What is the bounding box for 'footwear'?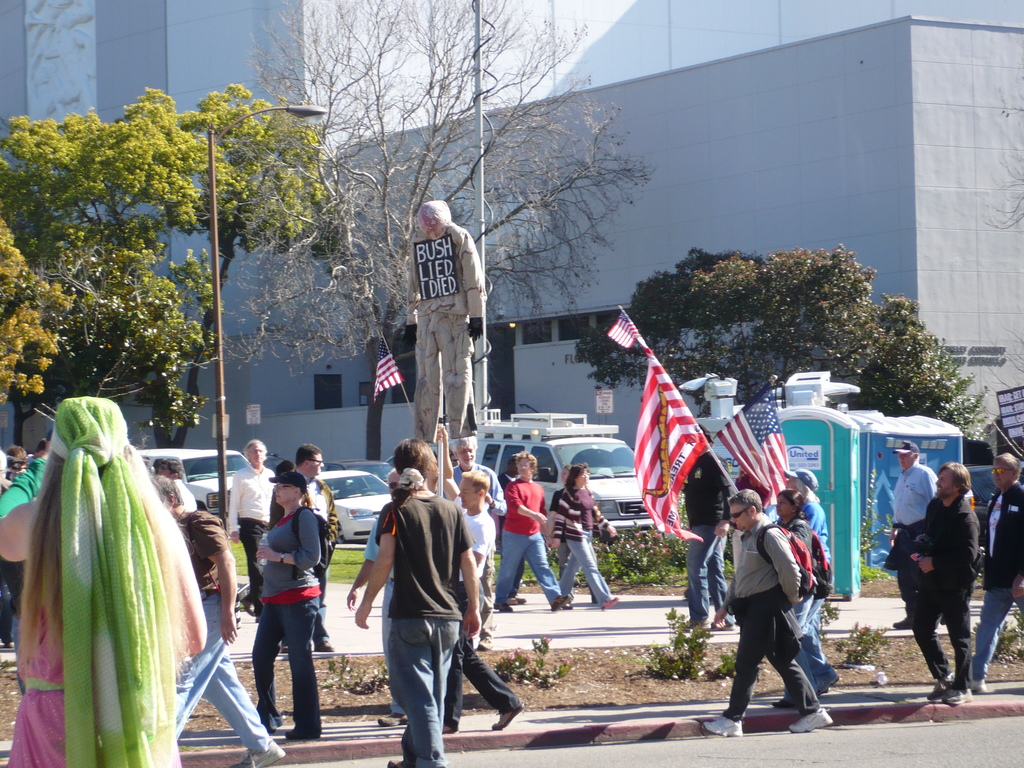
490,701,525,733.
